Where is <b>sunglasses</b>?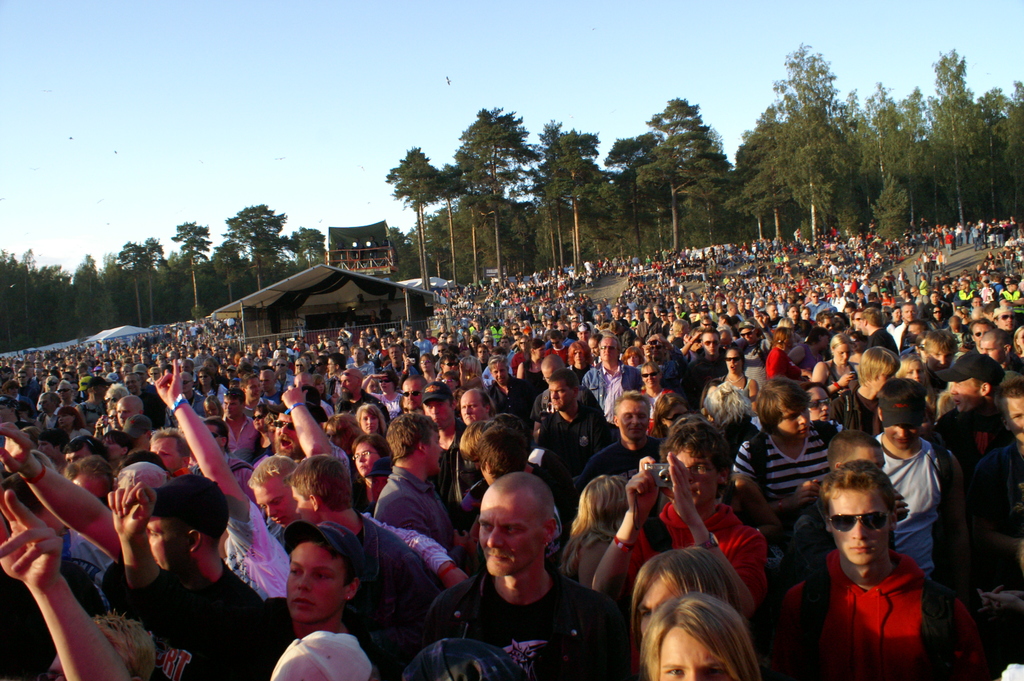
995/312/1018/324.
